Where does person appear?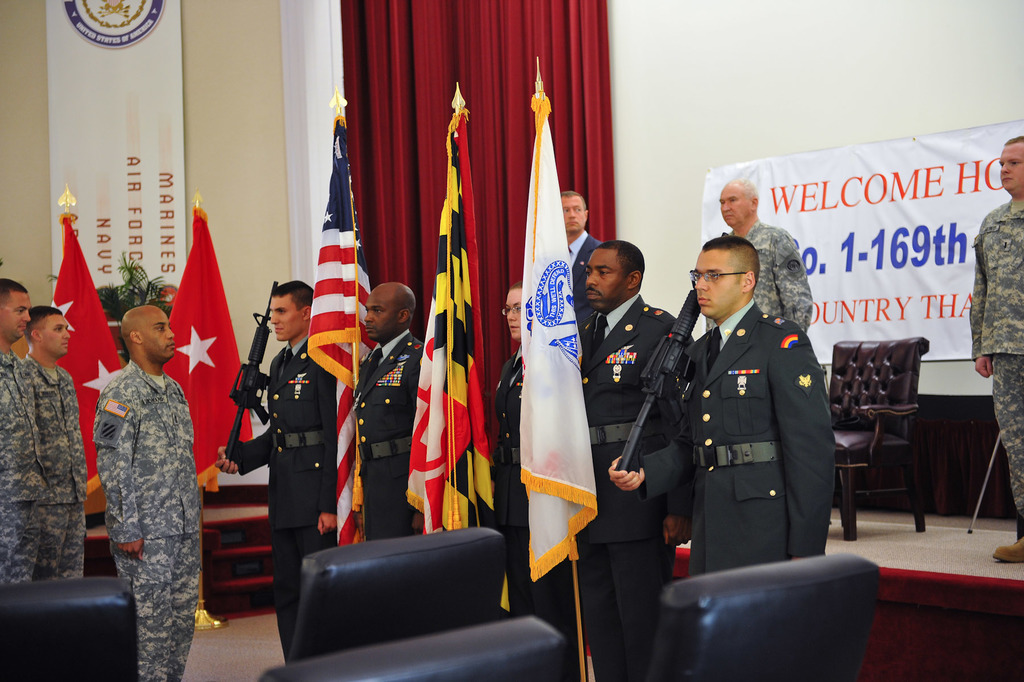
Appears at 716,176,811,333.
